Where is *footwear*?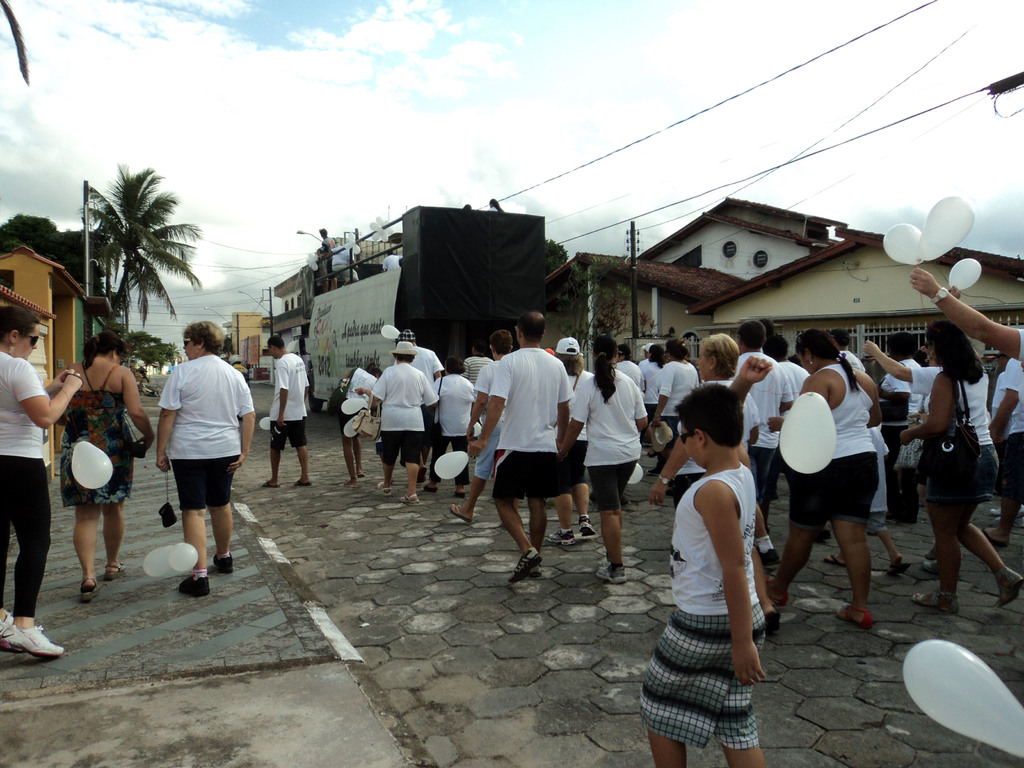
box=[1, 609, 71, 676].
